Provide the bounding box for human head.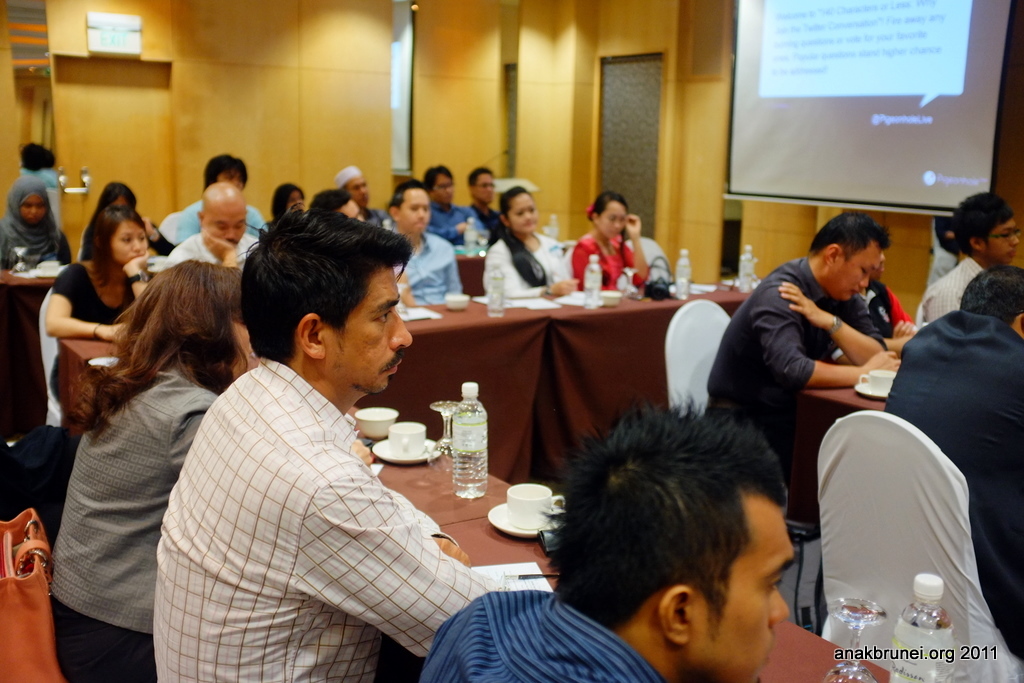
box=[560, 398, 822, 678].
